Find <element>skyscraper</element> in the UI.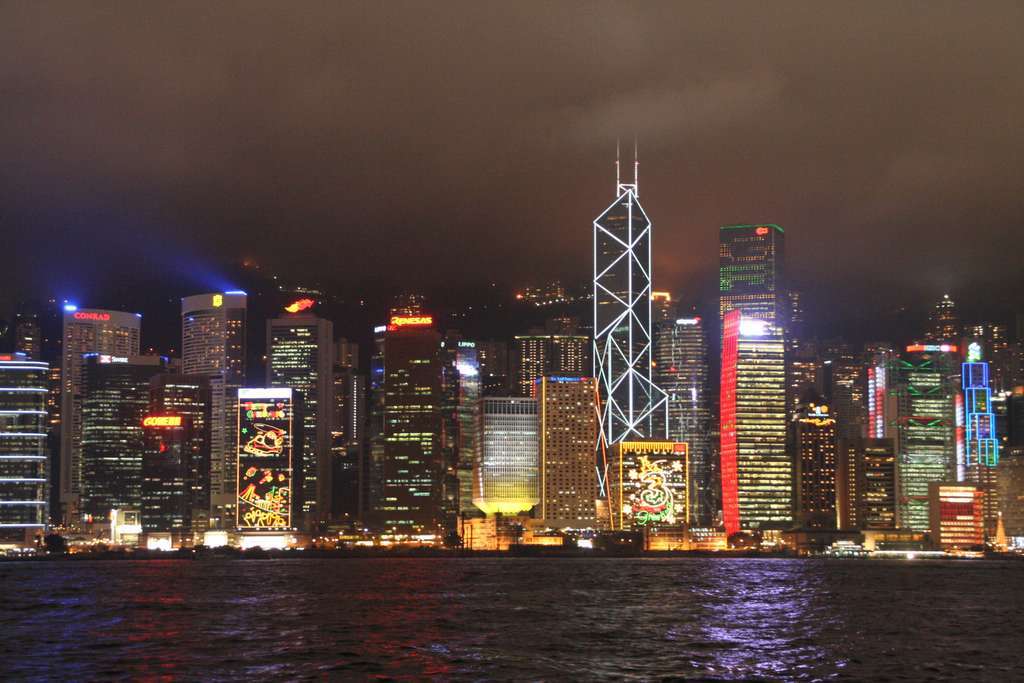
UI element at bbox=[46, 304, 142, 544].
